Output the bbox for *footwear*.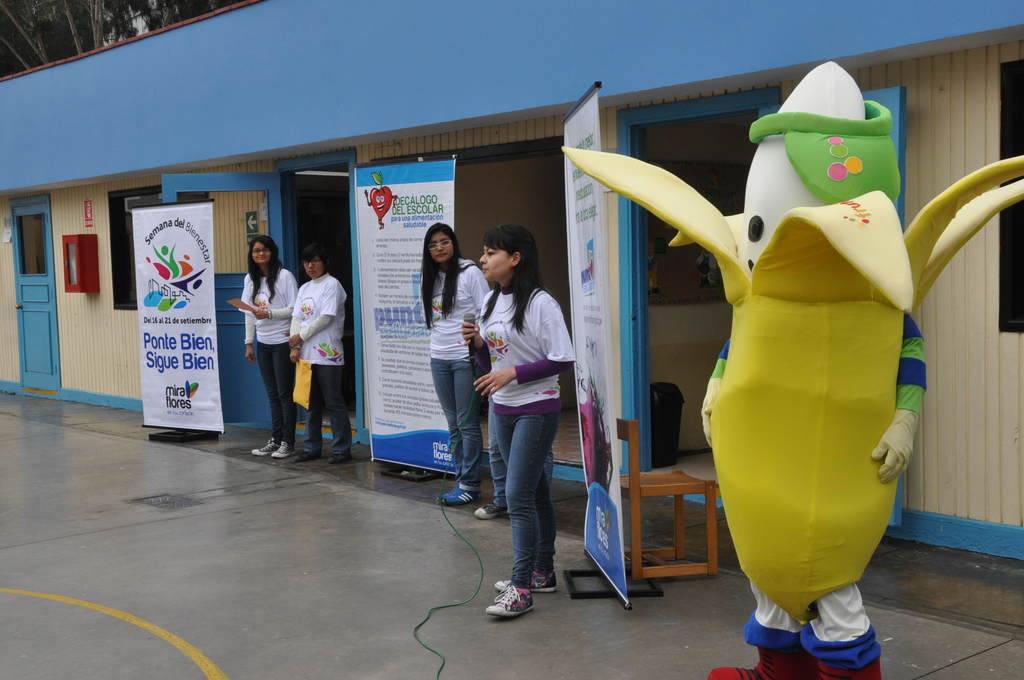
[left=704, top=649, right=815, bottom=679].
